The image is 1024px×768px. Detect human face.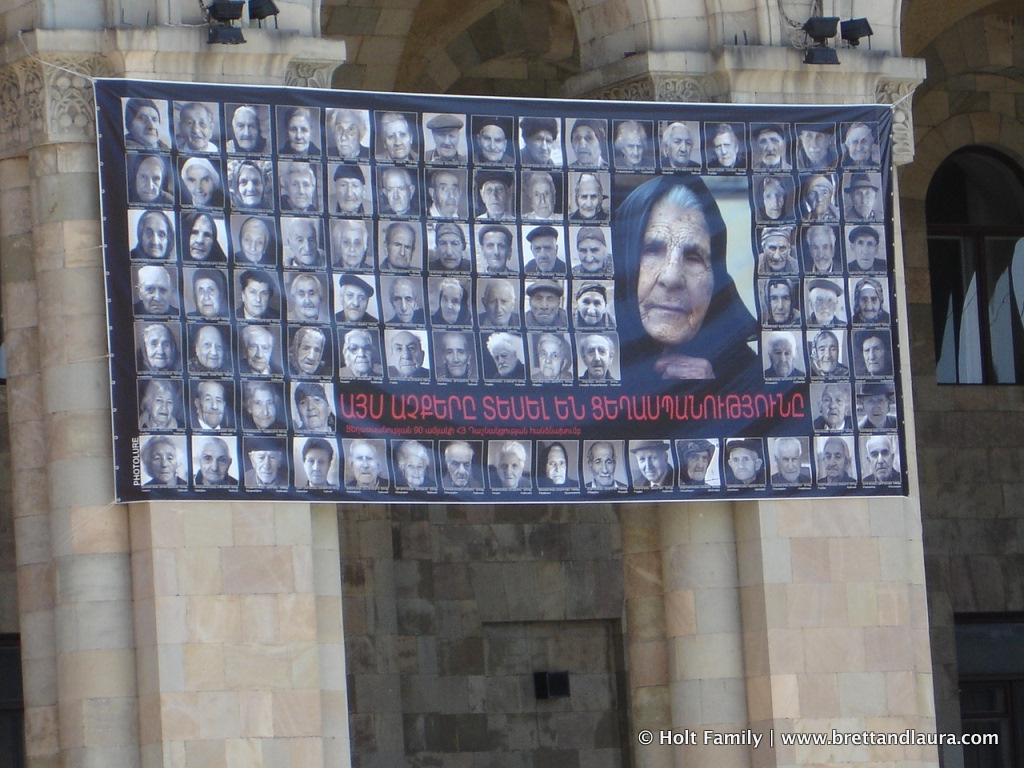
Detection: Rect(543, 452, 567, 484).
